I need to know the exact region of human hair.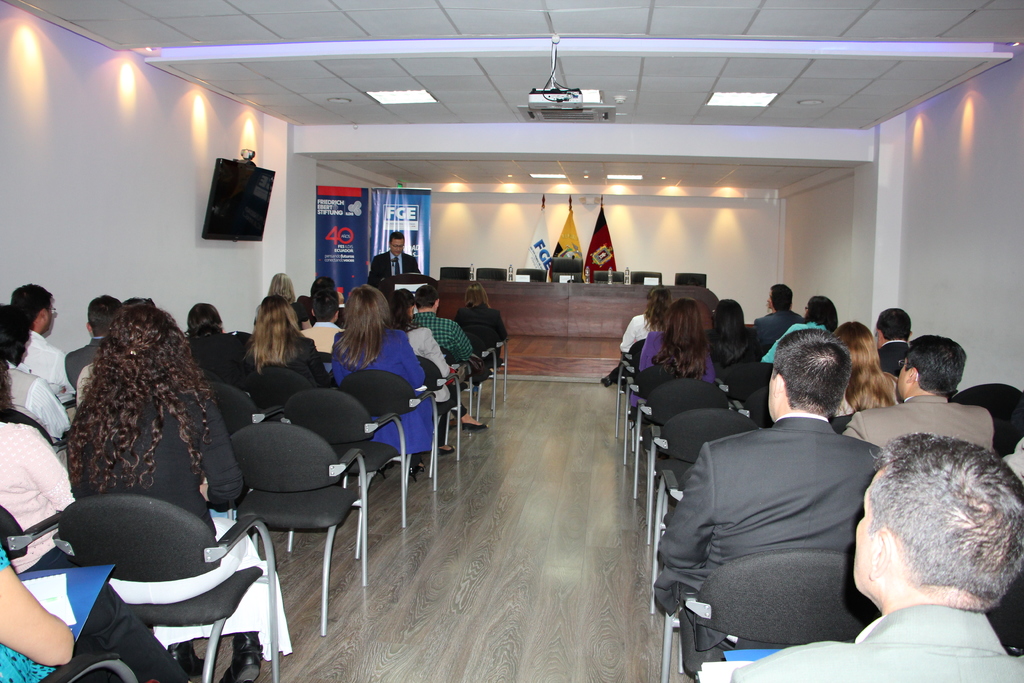
Region: 188, 299, 227, 341.
